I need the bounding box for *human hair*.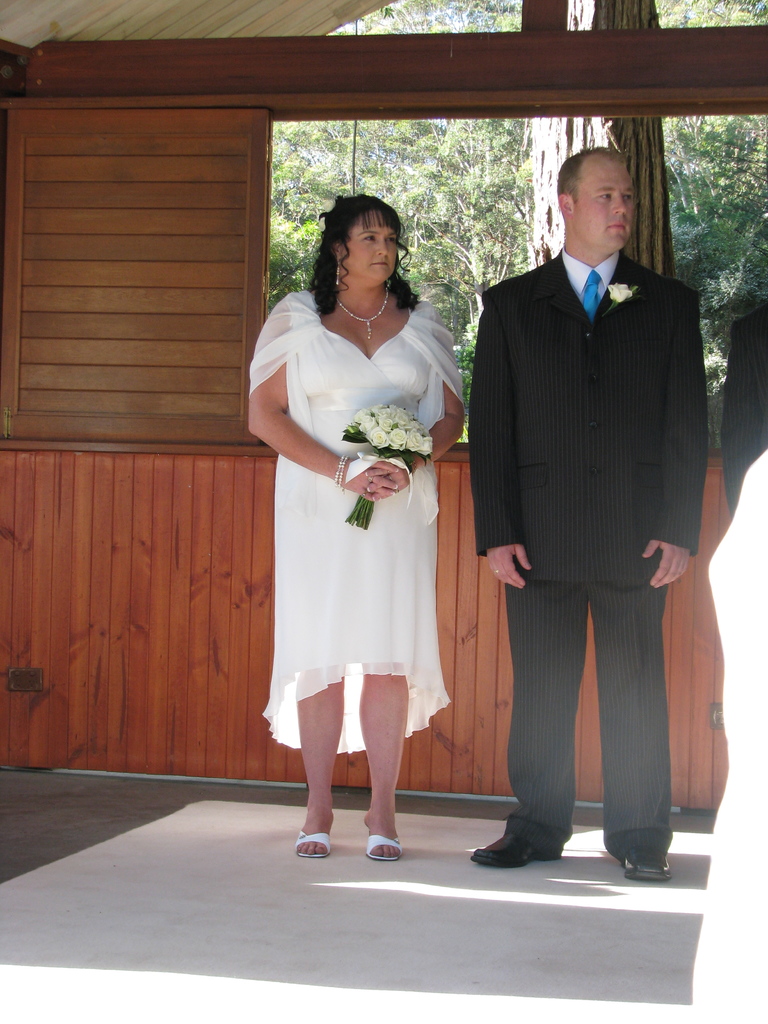
Here it is: [left=323, top=195, right=411, bottom=299].
